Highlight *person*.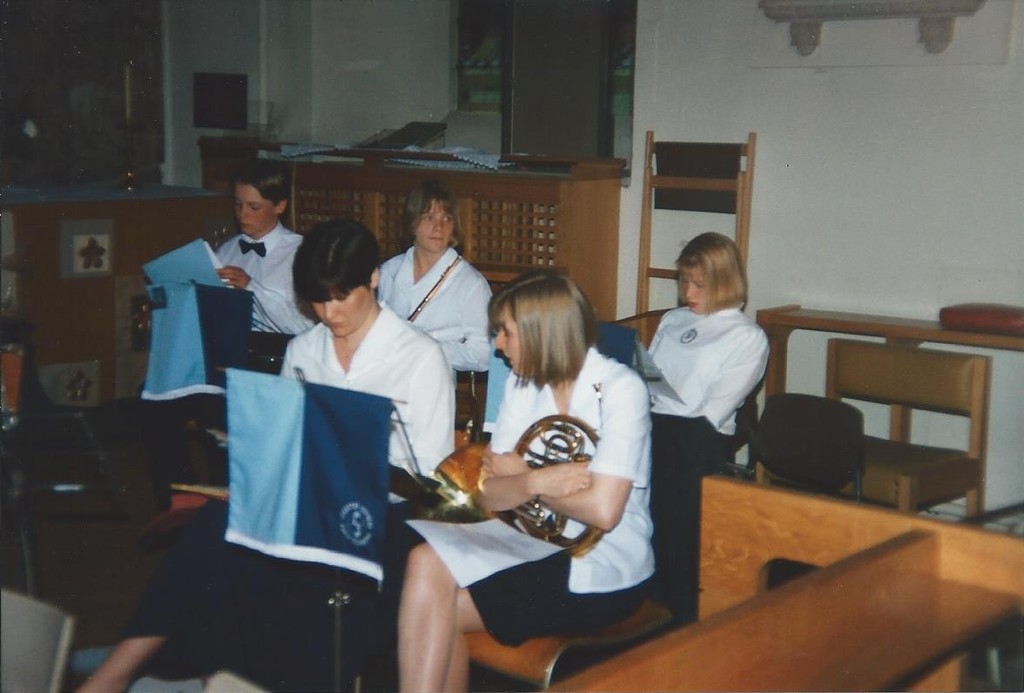
Highlighted region: BBox(379, 183, 493, 375).
